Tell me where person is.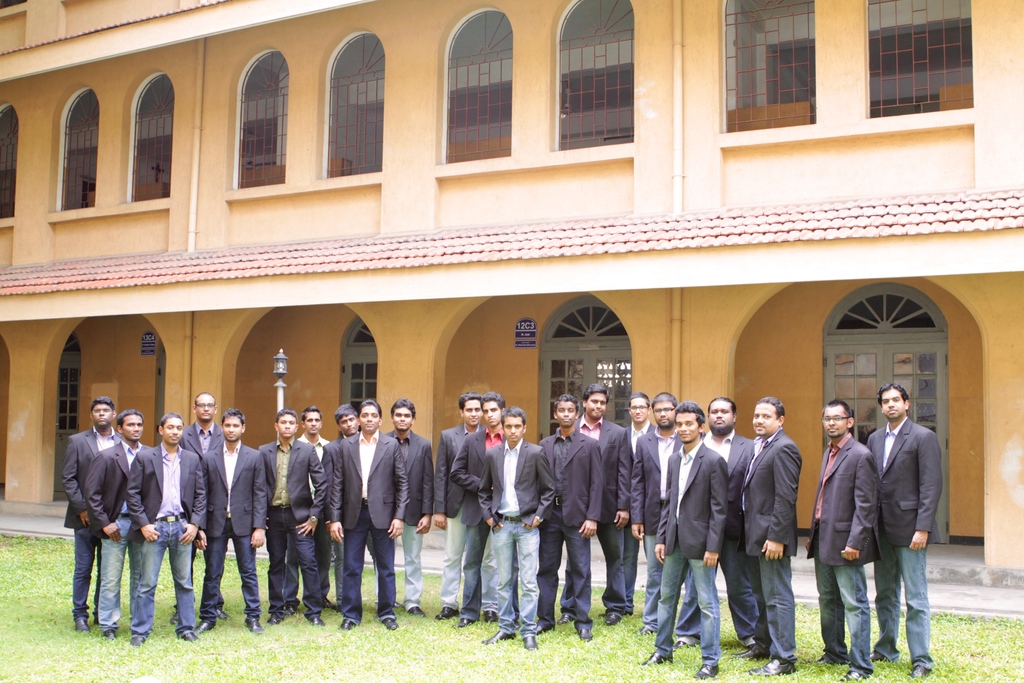
person is at select_region(257, 409, 325, 625).
